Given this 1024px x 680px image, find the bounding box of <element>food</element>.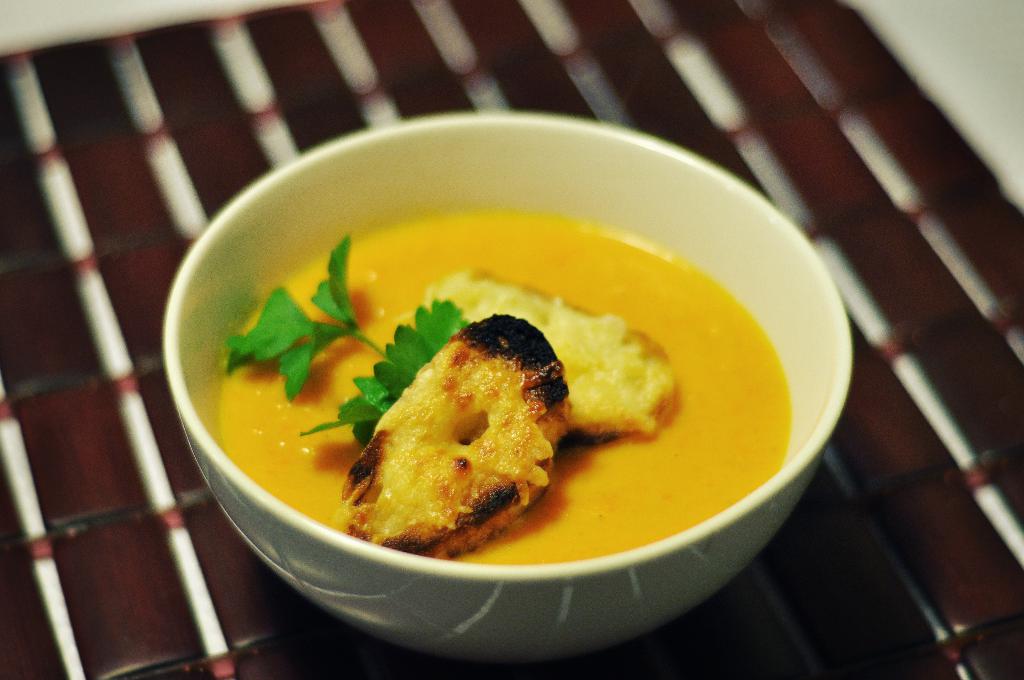
425 266 682 434.
